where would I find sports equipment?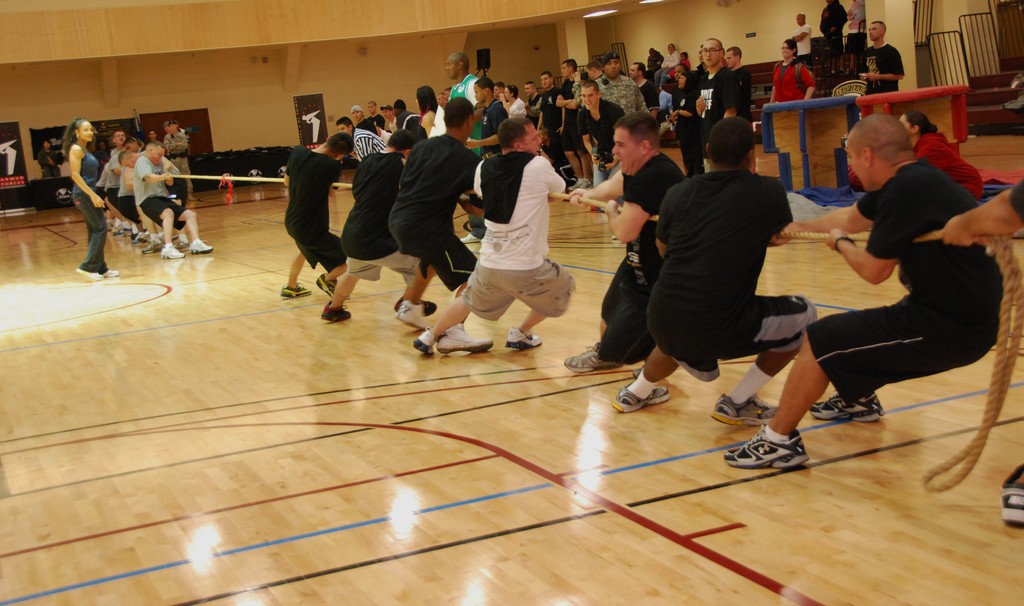
At box=[564, 345, 624, 375].
